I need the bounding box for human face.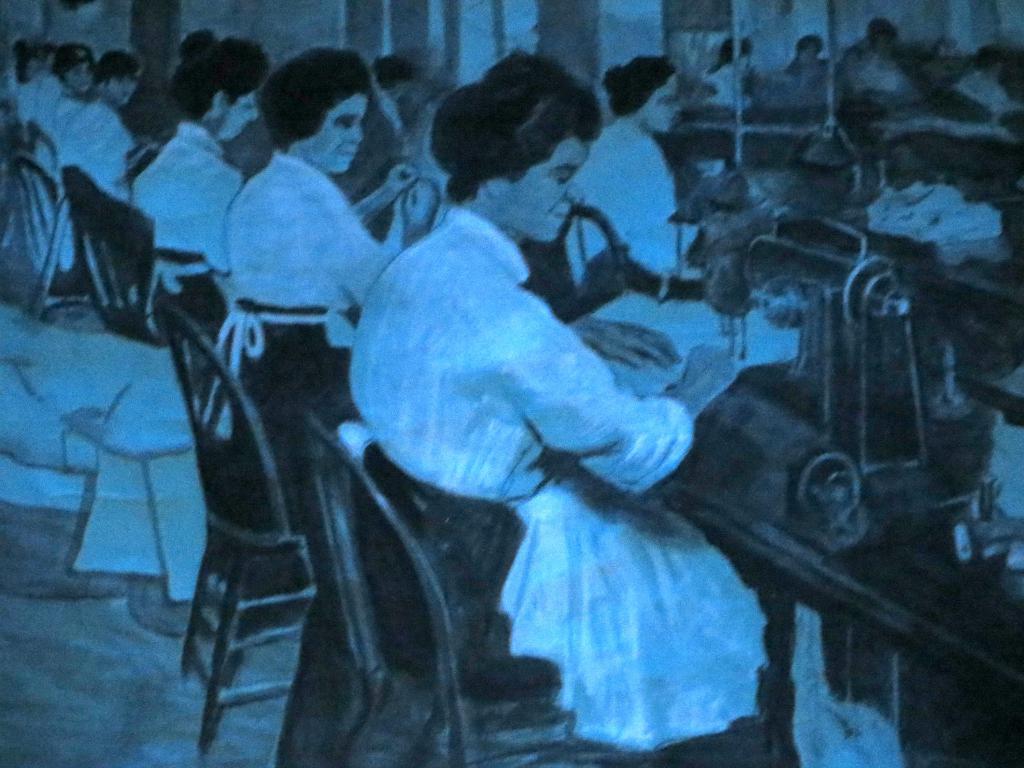
Here it is: {"x1": 112, "y1": 77, "x2": 140, "y2": 99}.
